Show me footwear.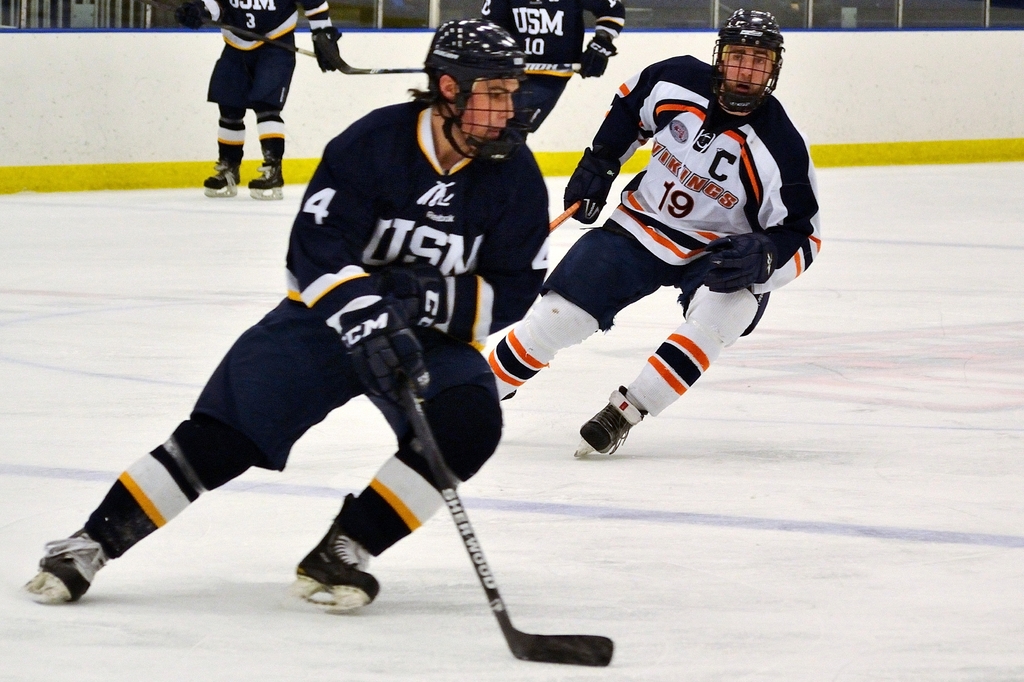
footwear is here: 576,385,646,460.
